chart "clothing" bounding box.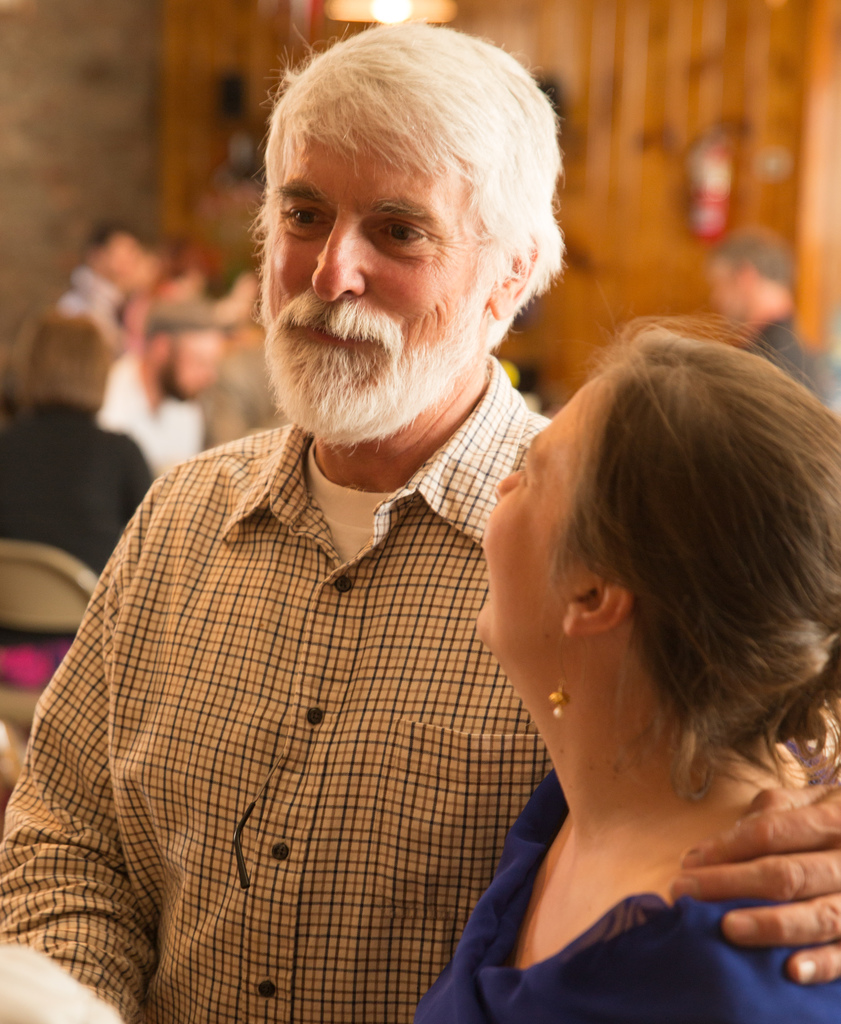
Charted: {"x1": 98, "y1": 354, "x2": 205, "y2": 469}.
